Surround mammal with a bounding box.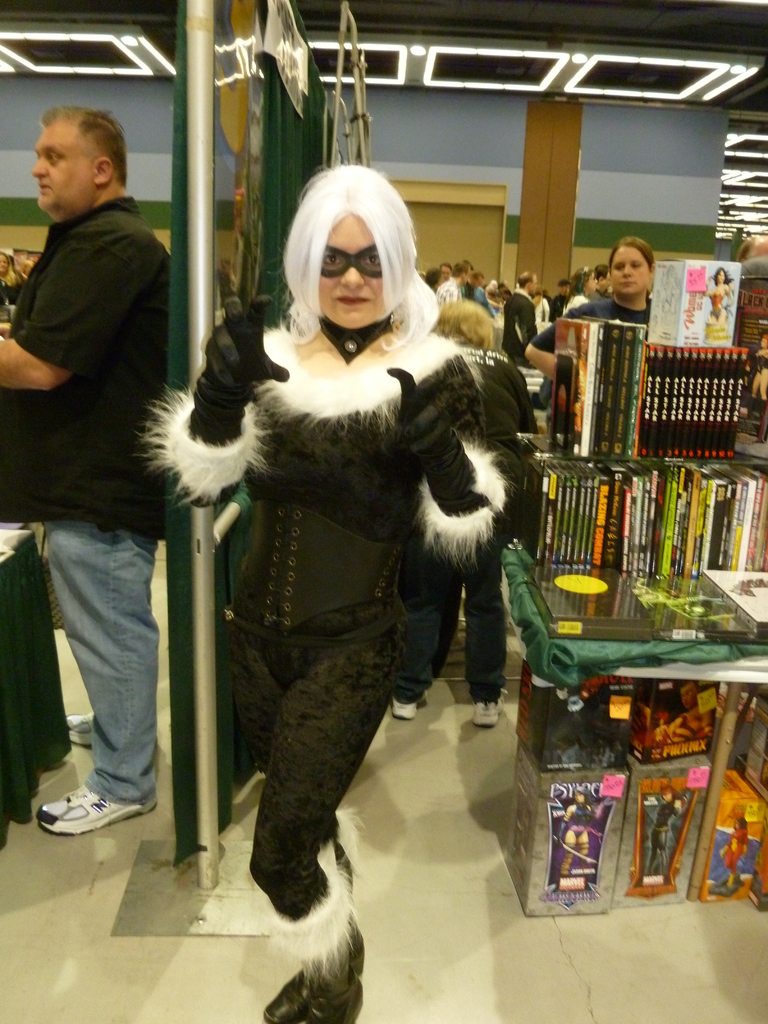
[748, 332, 767, 401].
